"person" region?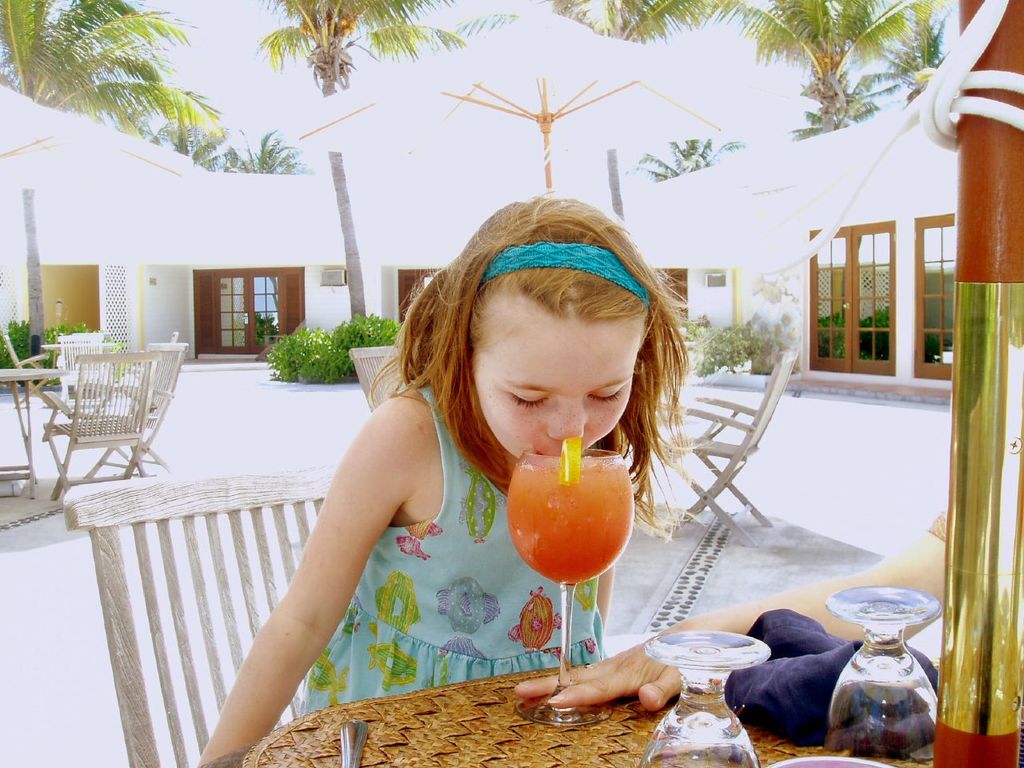
<box>512,504,946,714</box>
